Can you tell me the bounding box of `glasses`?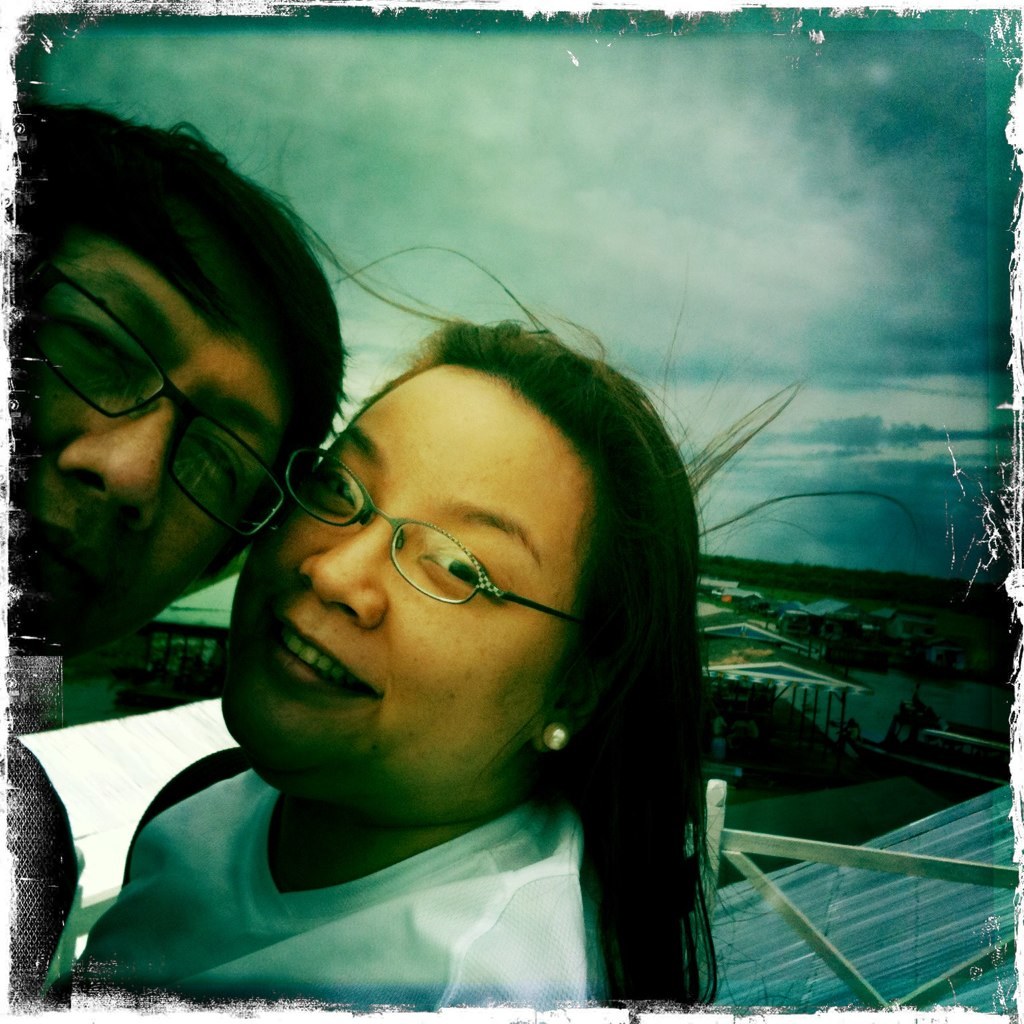
{"left": 280, "top": 443, "right": 618, "bottom": 643}.
